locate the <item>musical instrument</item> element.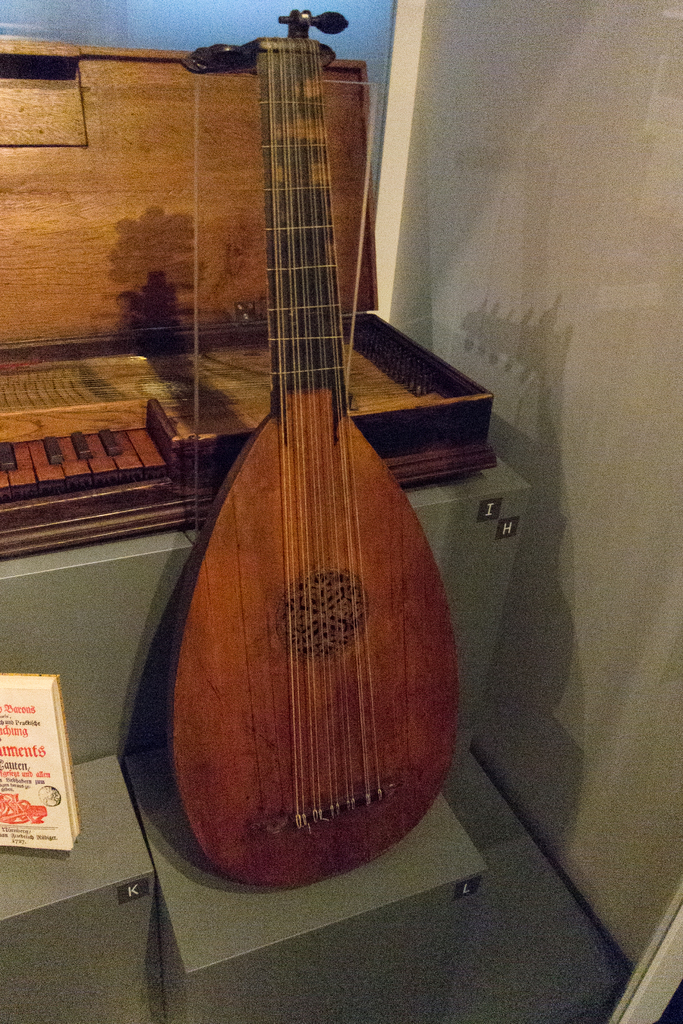
Element bbox: pyautogui.locateOnScreen(0, 4, 506, 917).
